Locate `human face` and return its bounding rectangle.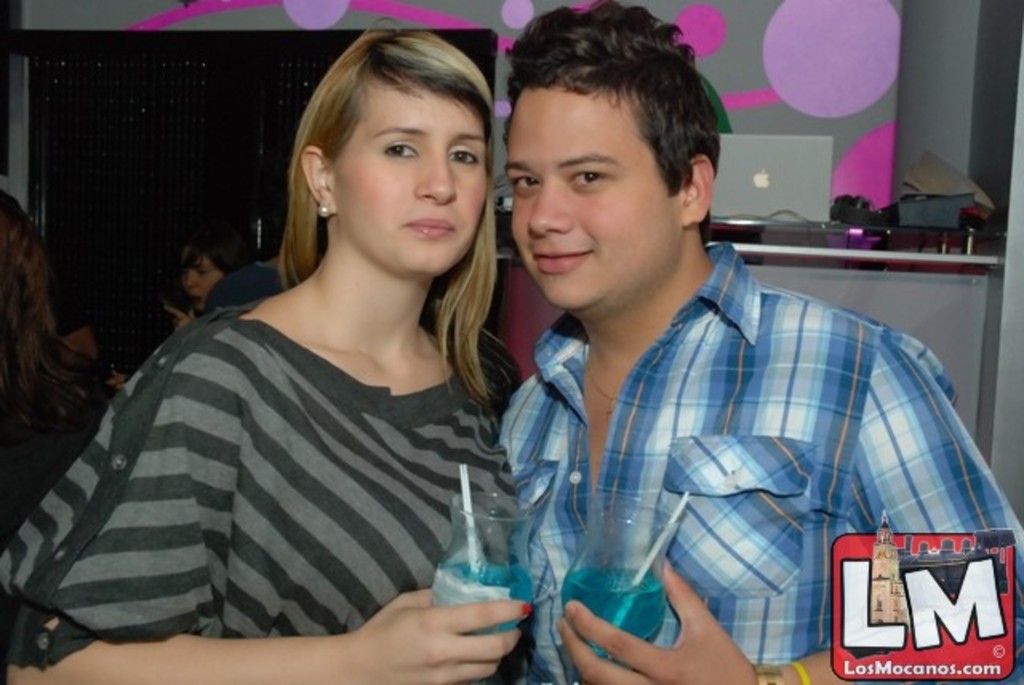
l=509, t=80, r=666, b=309.
